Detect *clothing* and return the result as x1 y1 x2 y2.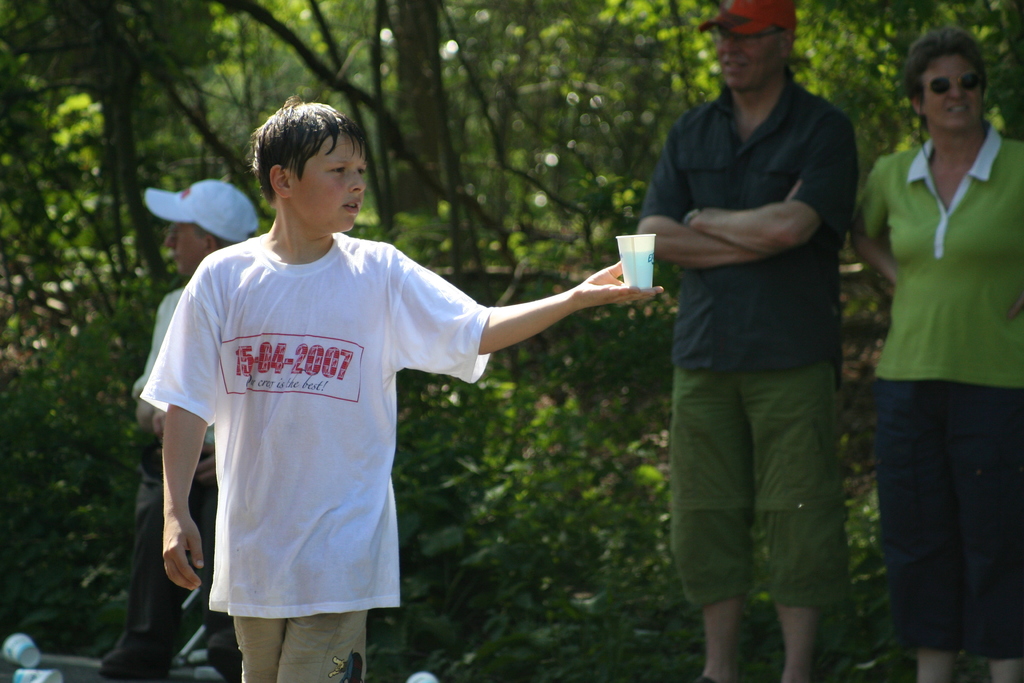
854 39 1012 638.
